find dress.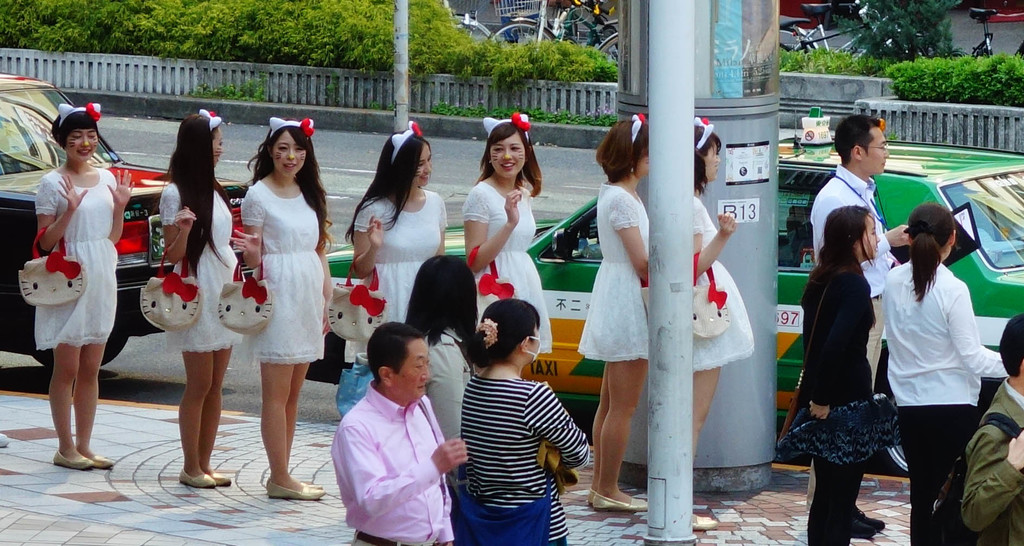
left=463, top=183, right=548, bottom=353.
